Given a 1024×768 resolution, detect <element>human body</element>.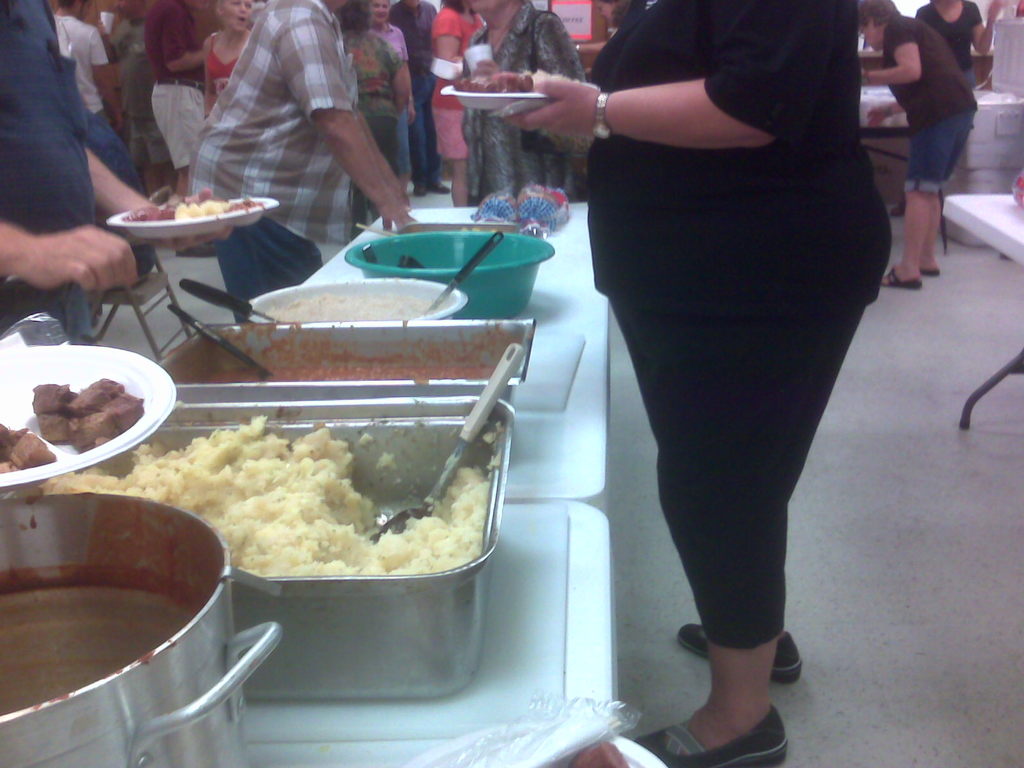
box(113, 13, 170, 180).
